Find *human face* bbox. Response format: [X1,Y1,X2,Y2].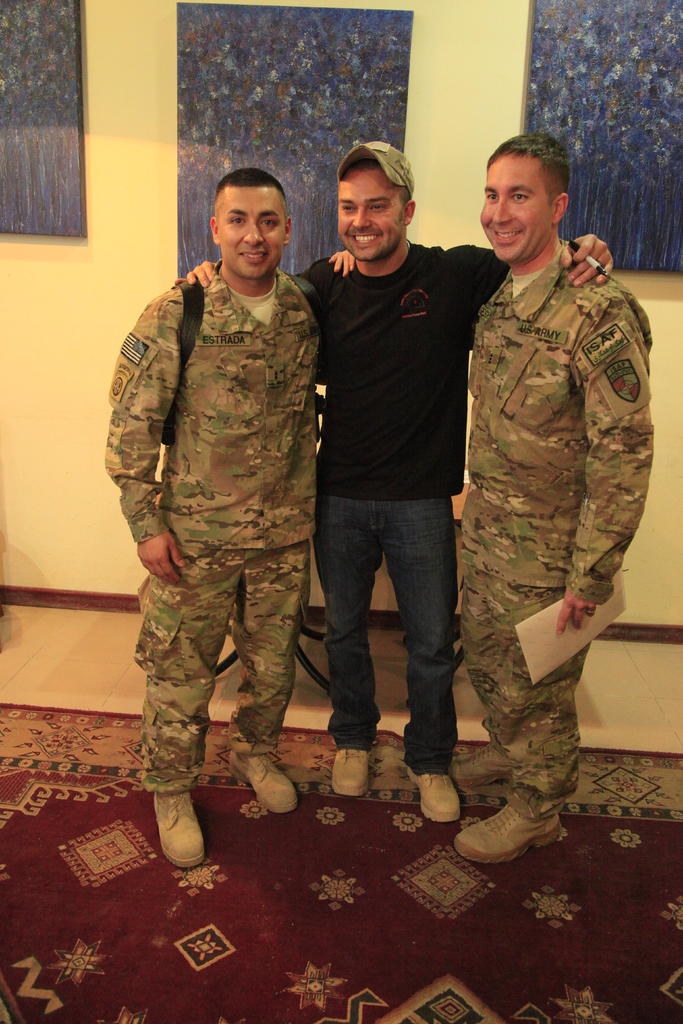
[478,152,554,264].
